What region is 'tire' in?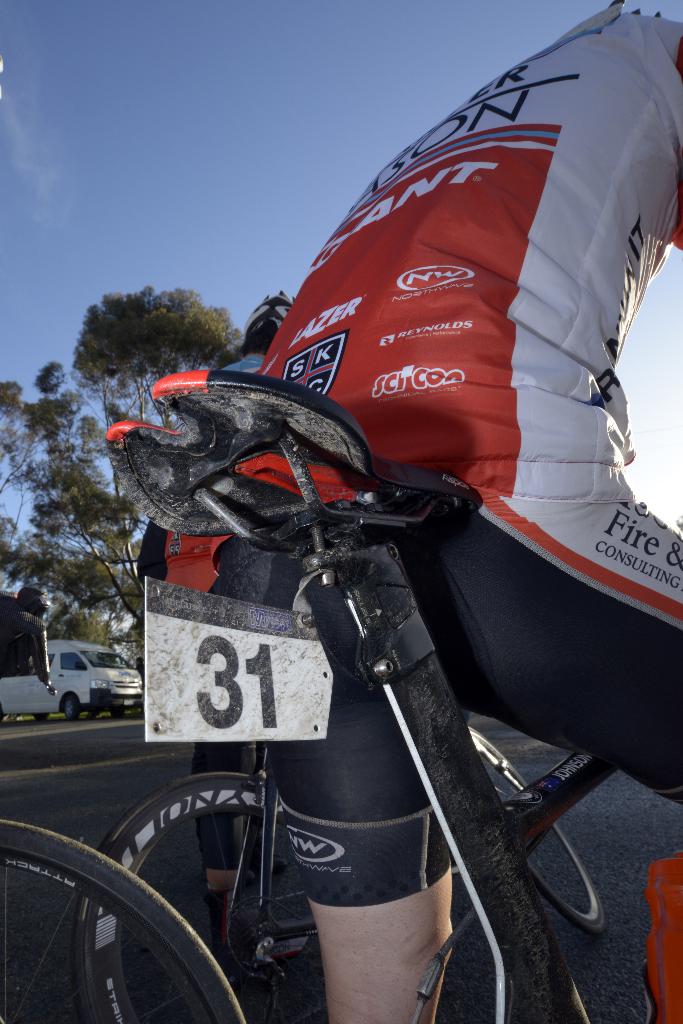
left=81, top=771, right=457, bottom=1023.
